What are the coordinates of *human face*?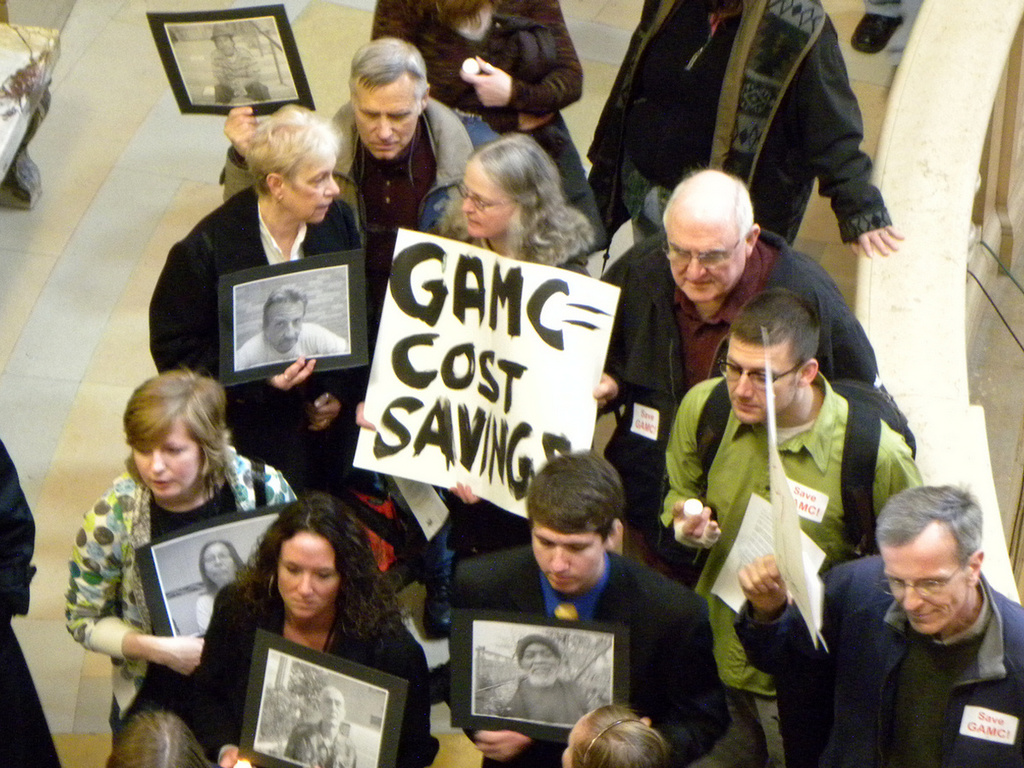
(x1=129, y1=409, x2=203, y2=505).
